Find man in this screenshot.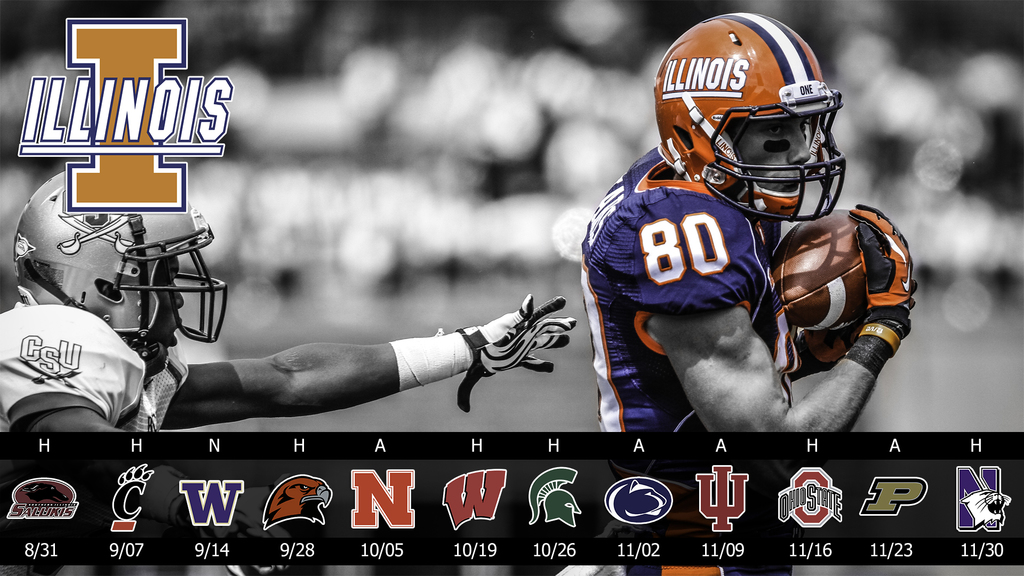
The bounding box for man is 568,68,921,440.
